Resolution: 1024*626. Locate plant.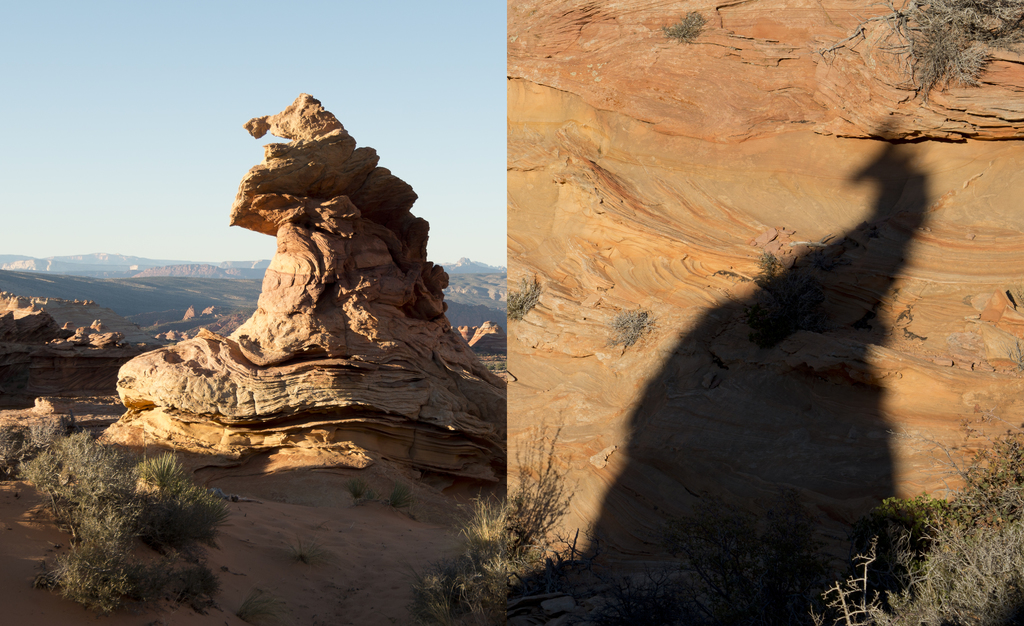
387:483:421:509.
